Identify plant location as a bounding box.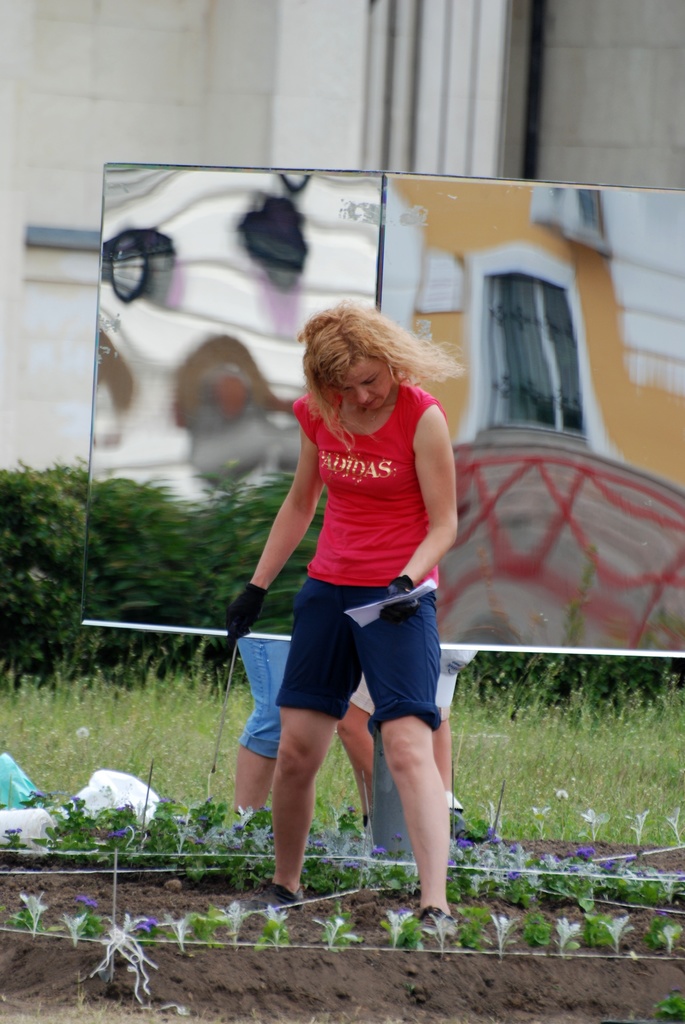
bbox(3, 886, 40, 938).
